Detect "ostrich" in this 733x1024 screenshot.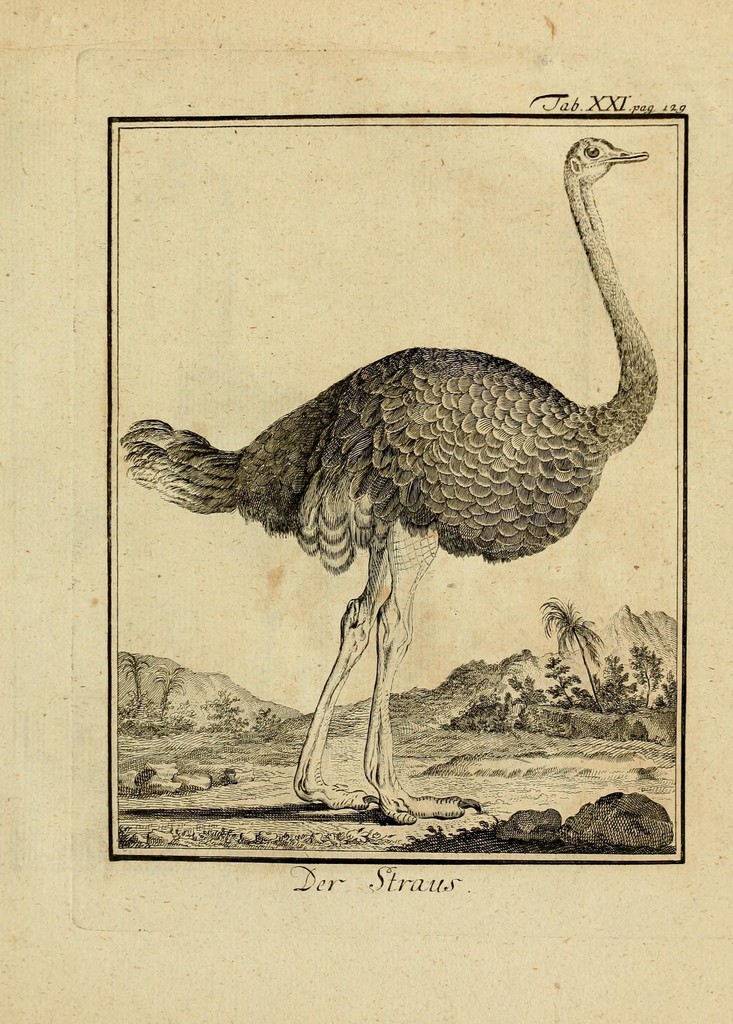
Detection: box=[122, 136, 656, 827].
